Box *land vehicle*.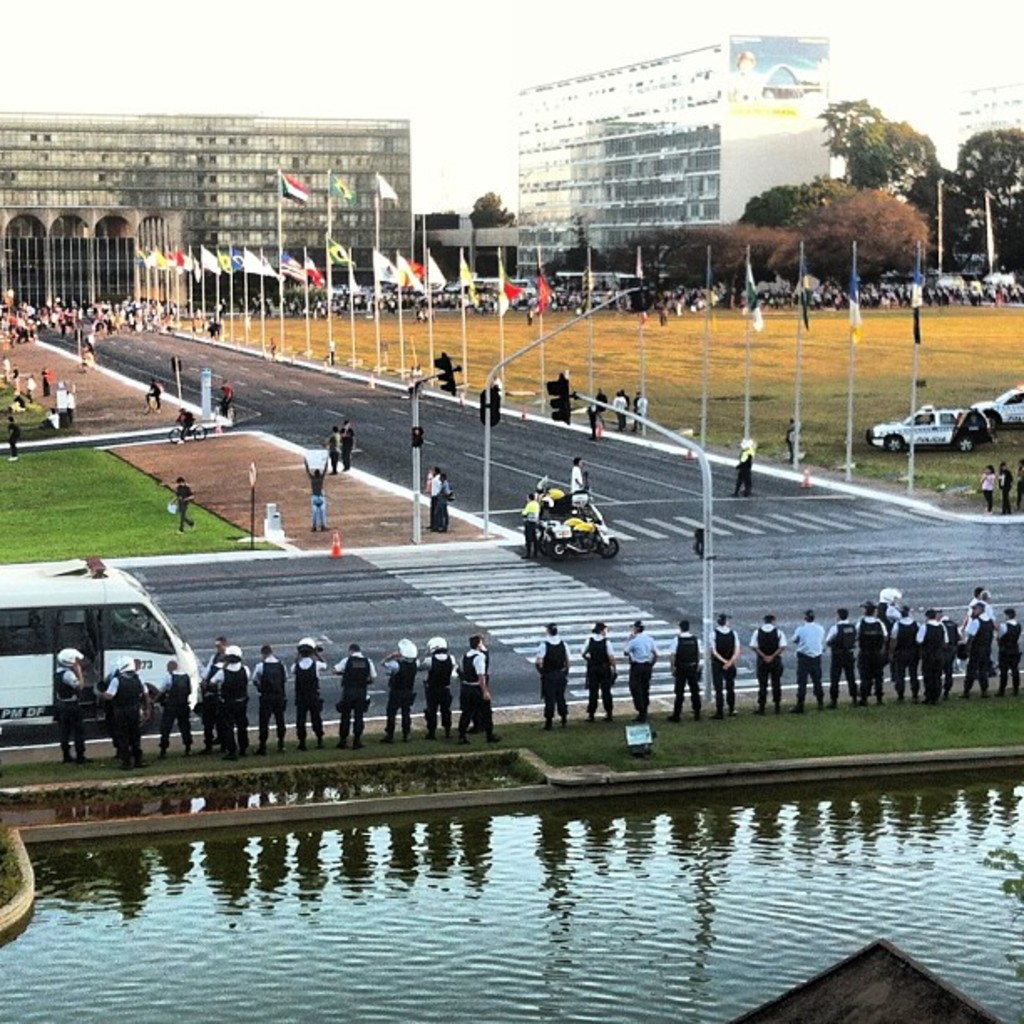
bbox(542, 504, 617, 554).
